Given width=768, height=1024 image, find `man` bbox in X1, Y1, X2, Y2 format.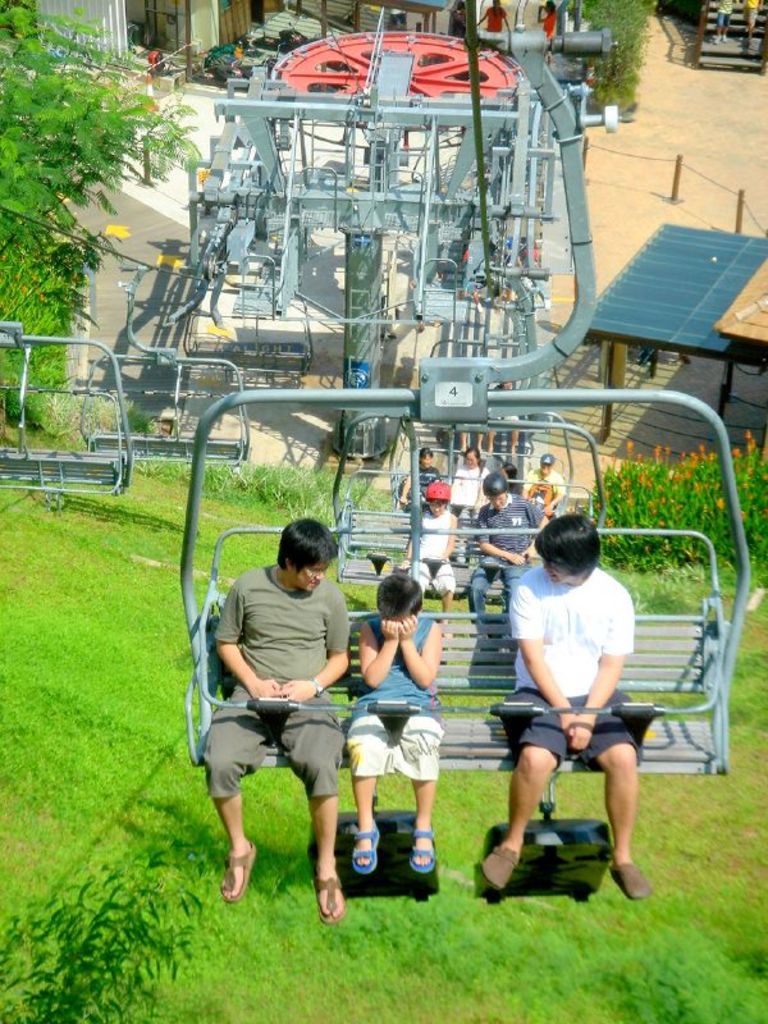
197, 489, 379, 900.
